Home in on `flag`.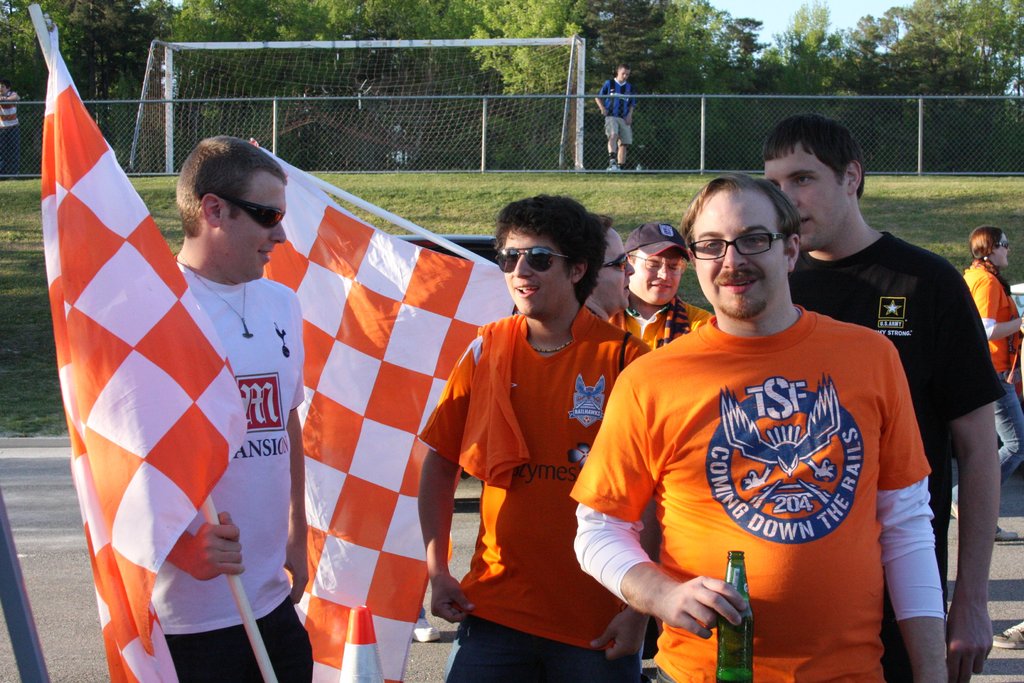
Homed in at bbox=[242, 147, 531, 682].
